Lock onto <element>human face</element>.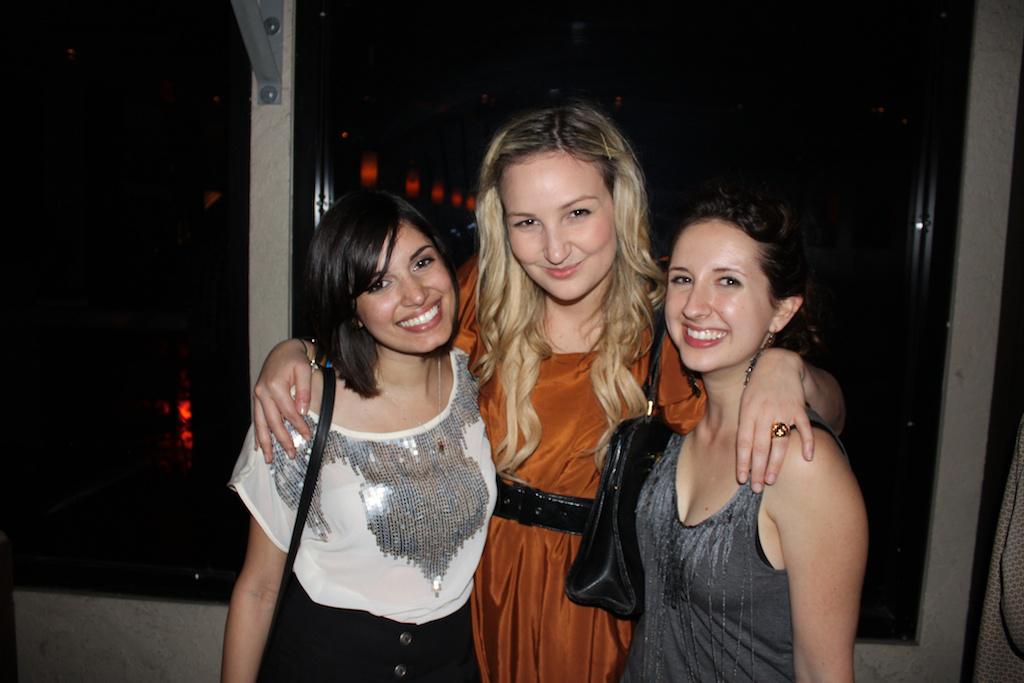
Locked: 360,218,453,356.
